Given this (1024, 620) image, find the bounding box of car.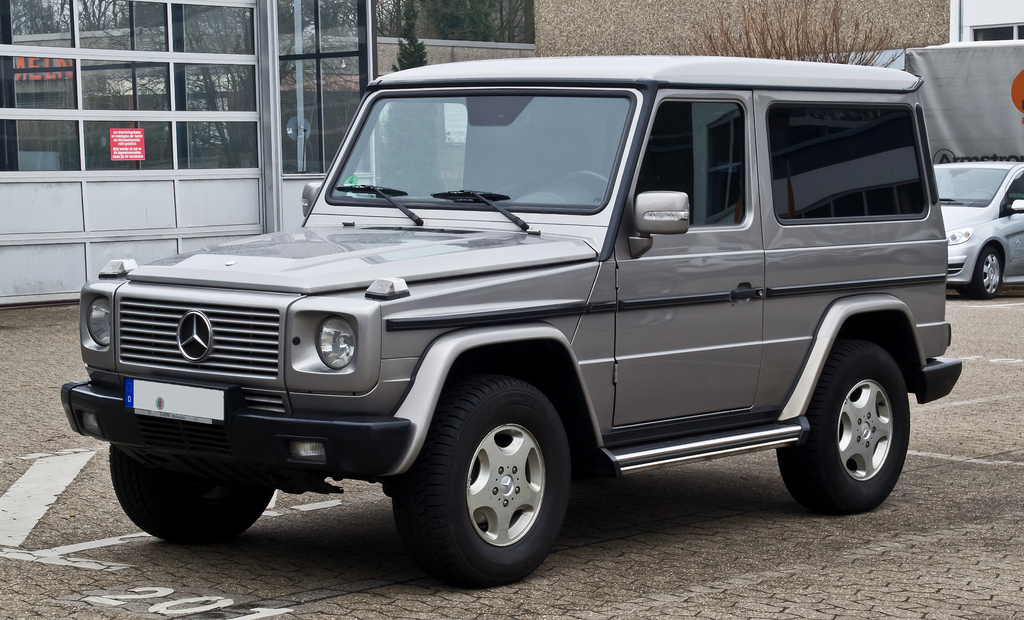
box(929, 164, 1023, 298).
